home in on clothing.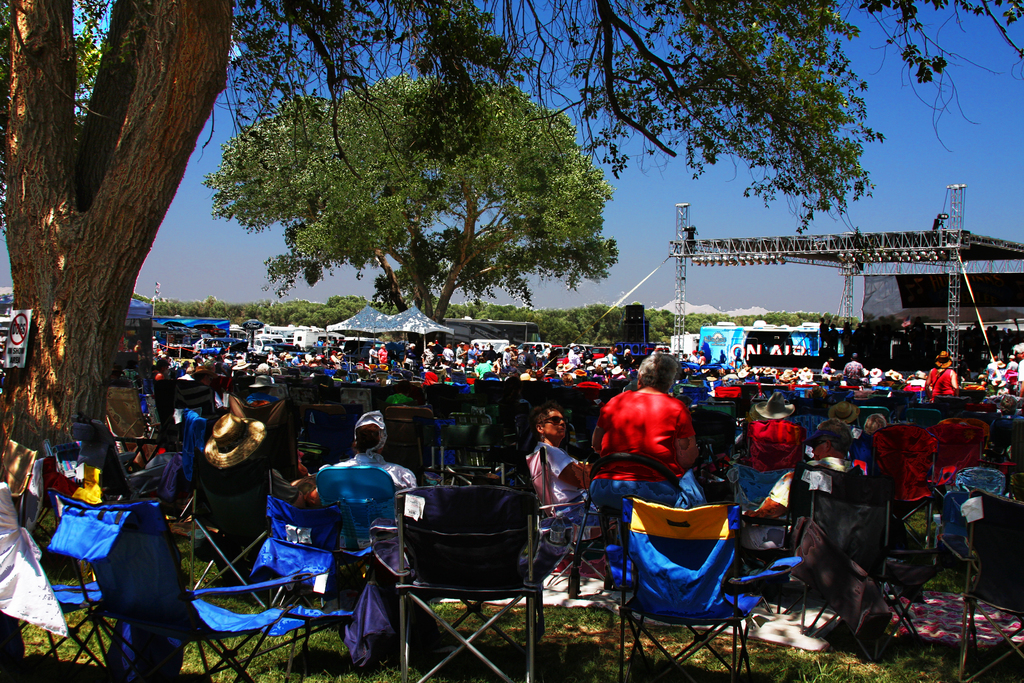
Homed in at crop(316, 338, 323, 346).
